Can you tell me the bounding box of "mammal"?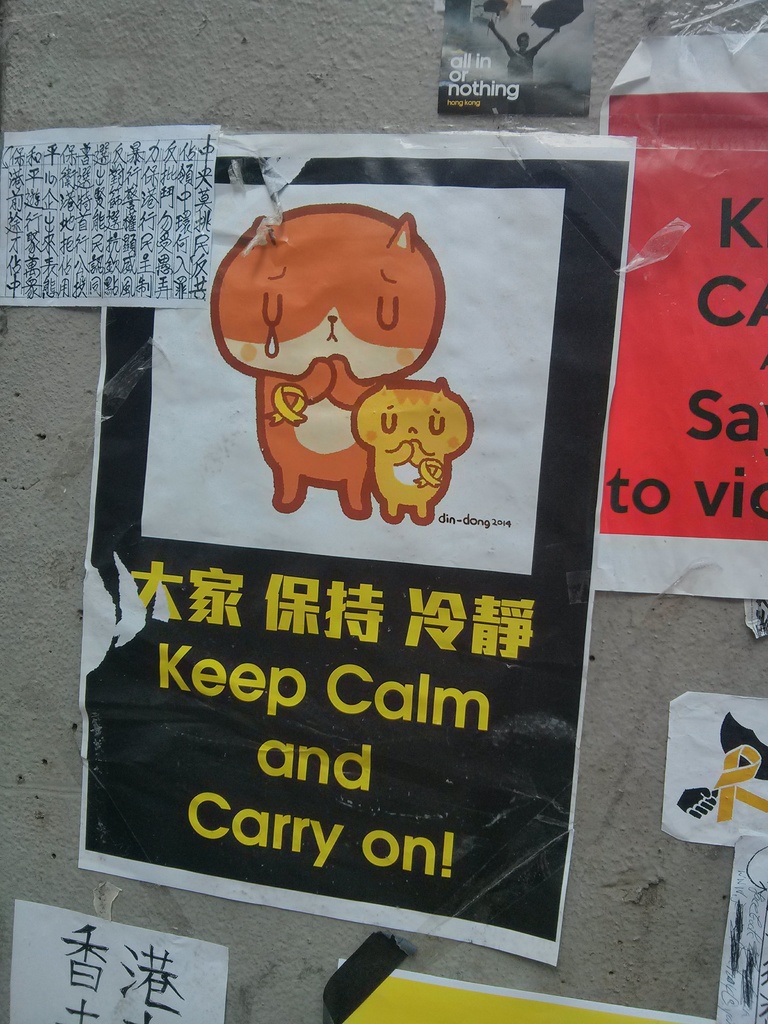
486/24/564/84.
